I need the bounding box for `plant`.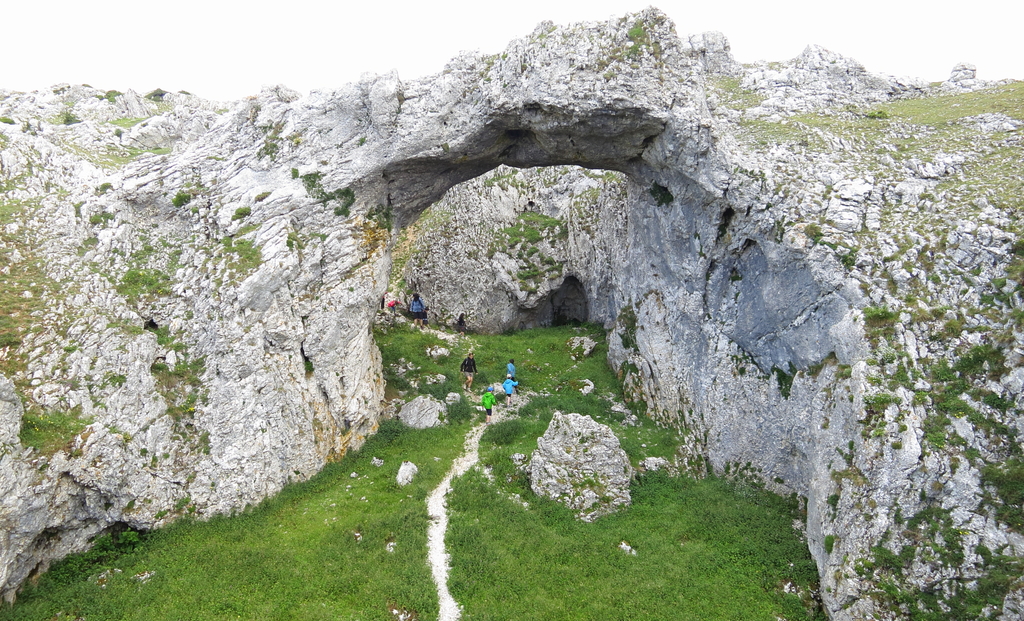
Here it is: bbox=[525, 248, 536, 259].
